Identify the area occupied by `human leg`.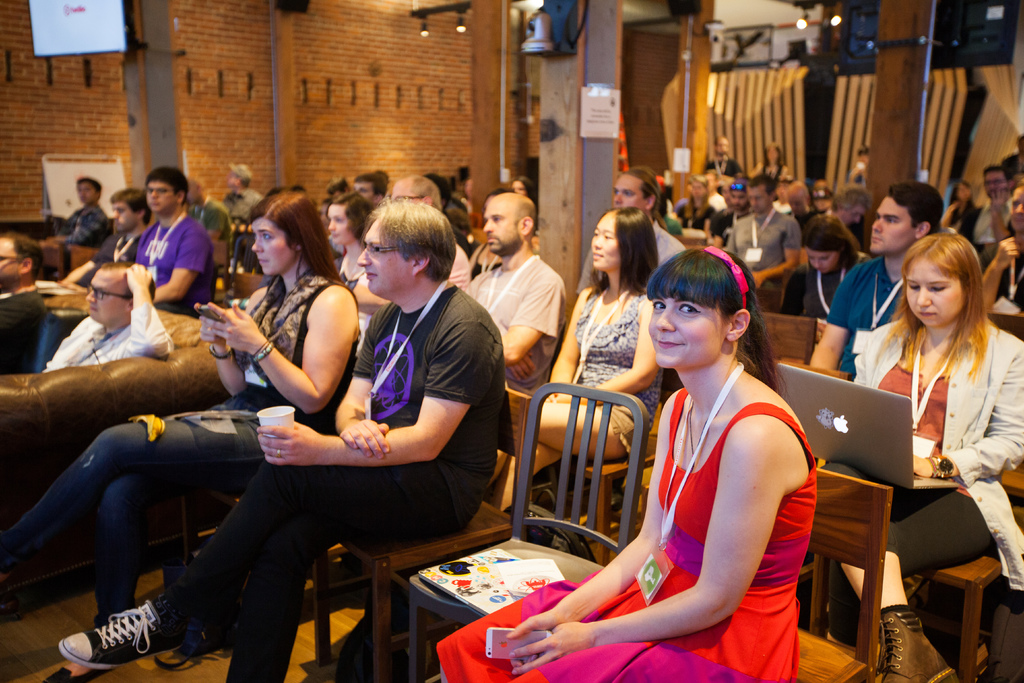
Area: rect(487, 404, 650, 511).
